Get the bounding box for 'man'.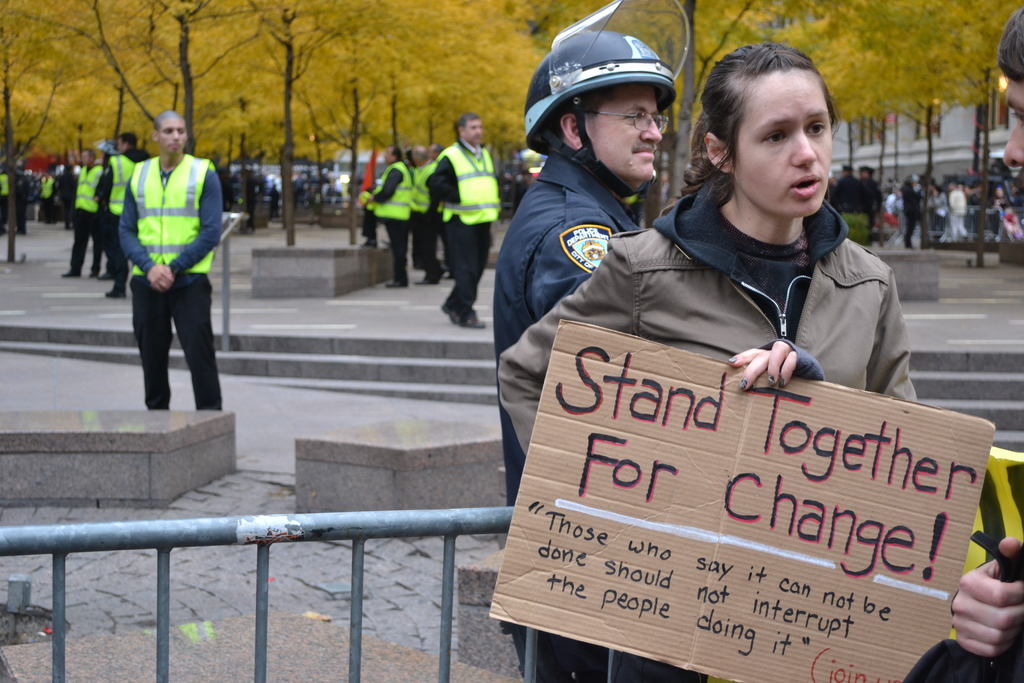
430:142:446:161.
